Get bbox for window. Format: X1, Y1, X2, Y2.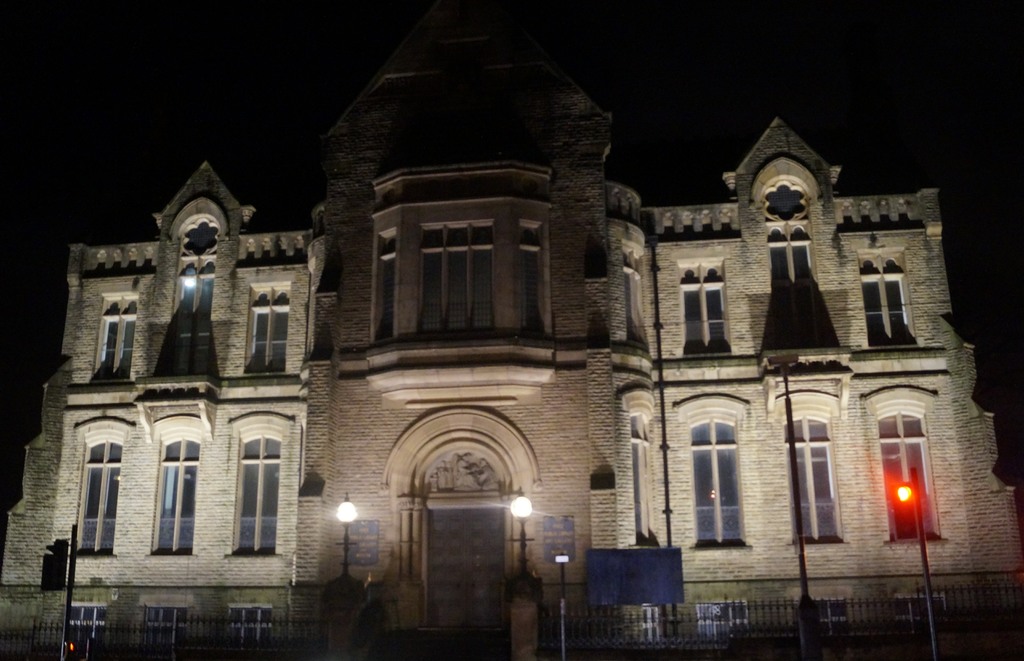
691, 409, 747, 543.
